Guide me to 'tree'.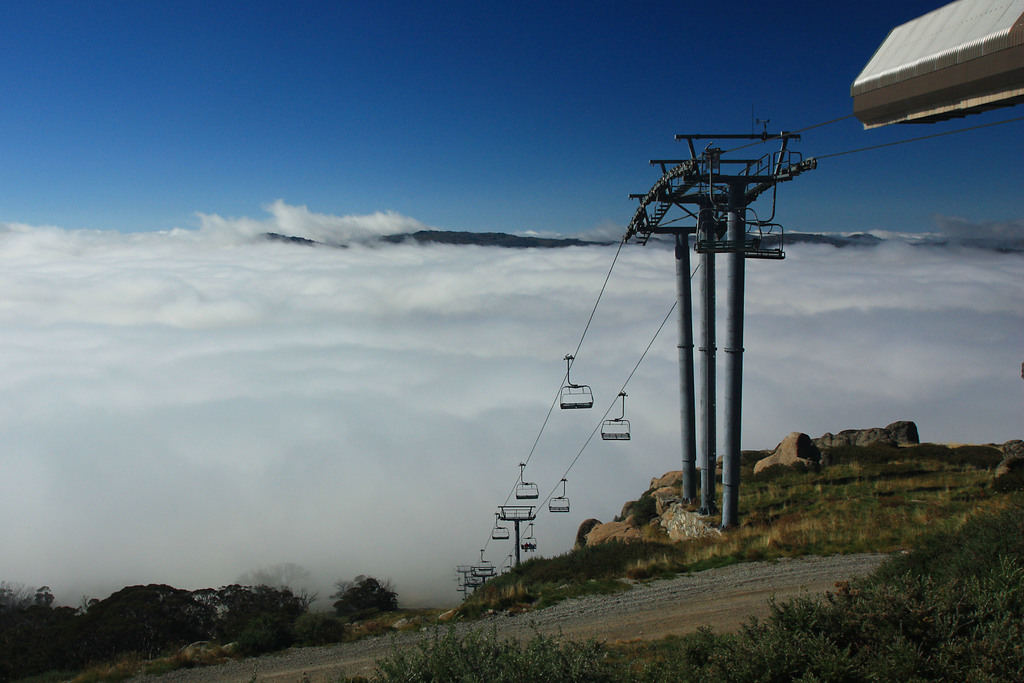
Guidance: pyautogui.locateOnScreen(335, 573, 385, 610).
